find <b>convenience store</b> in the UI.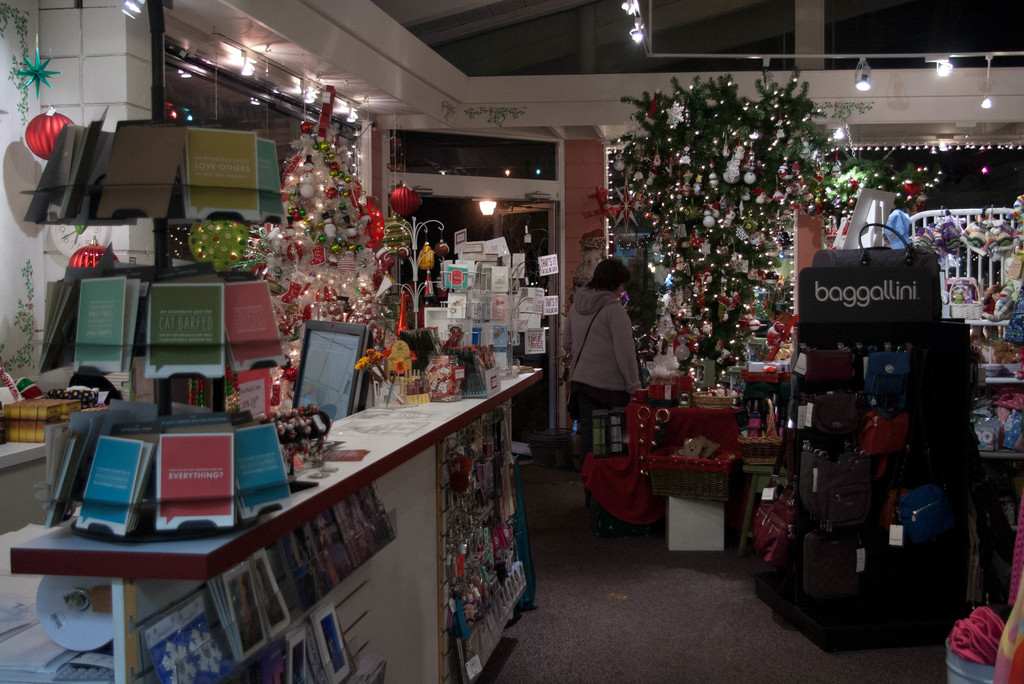
UI element at region(129, 32, 1009, 671).
